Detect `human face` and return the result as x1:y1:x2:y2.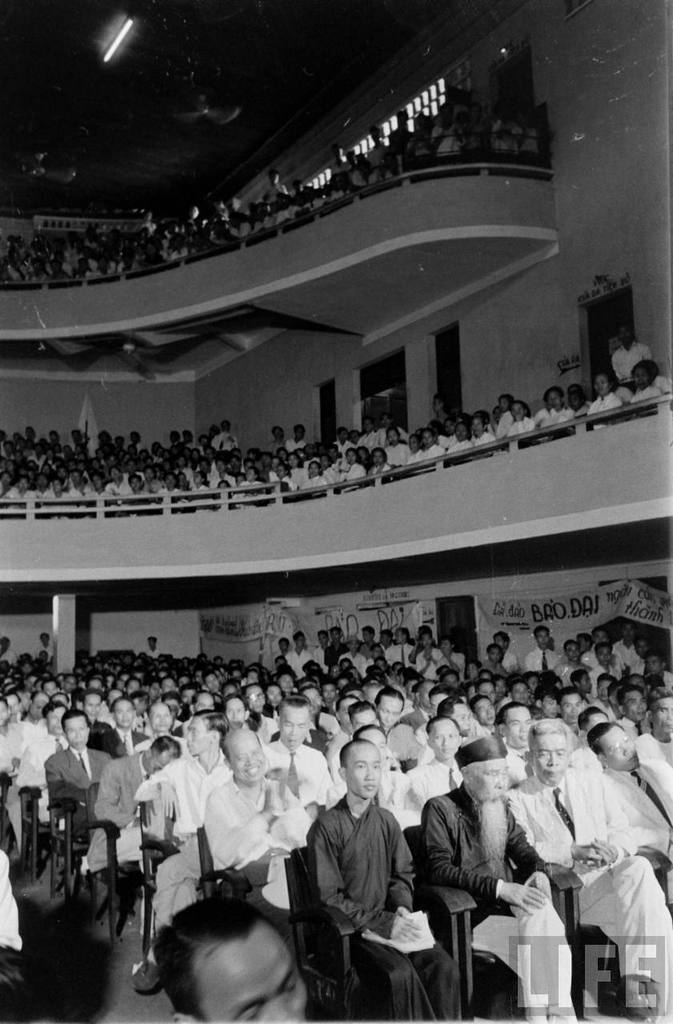
563:694:582:719.
